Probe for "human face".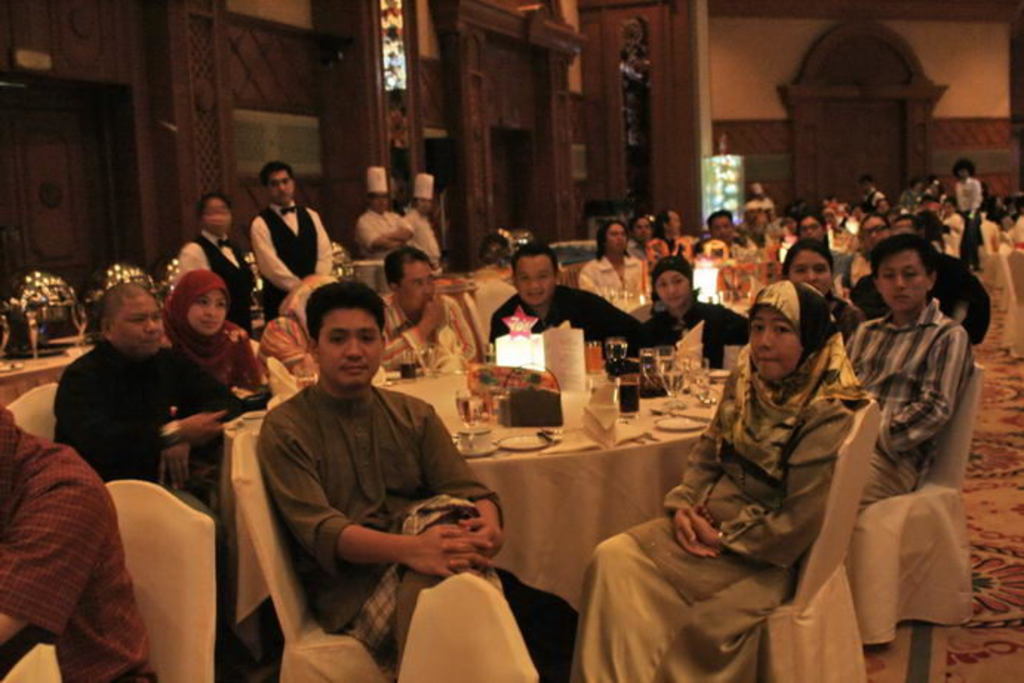
Probe result: <bbox>372, 193, 384, 213</bbox>.
